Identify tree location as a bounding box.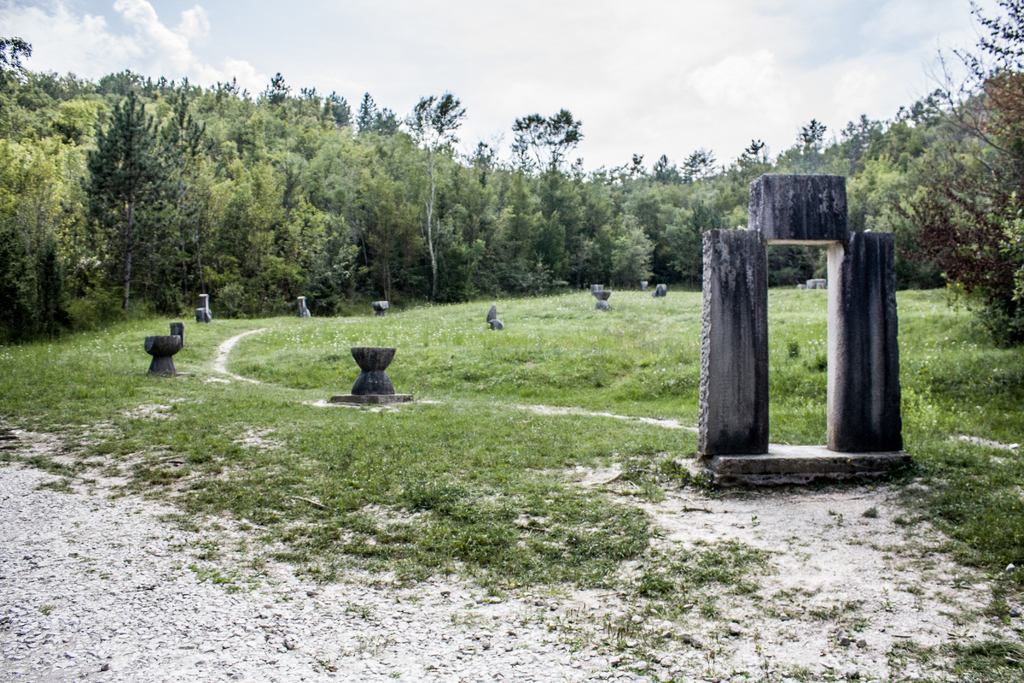
BBox(50, 87, 196, 312).
